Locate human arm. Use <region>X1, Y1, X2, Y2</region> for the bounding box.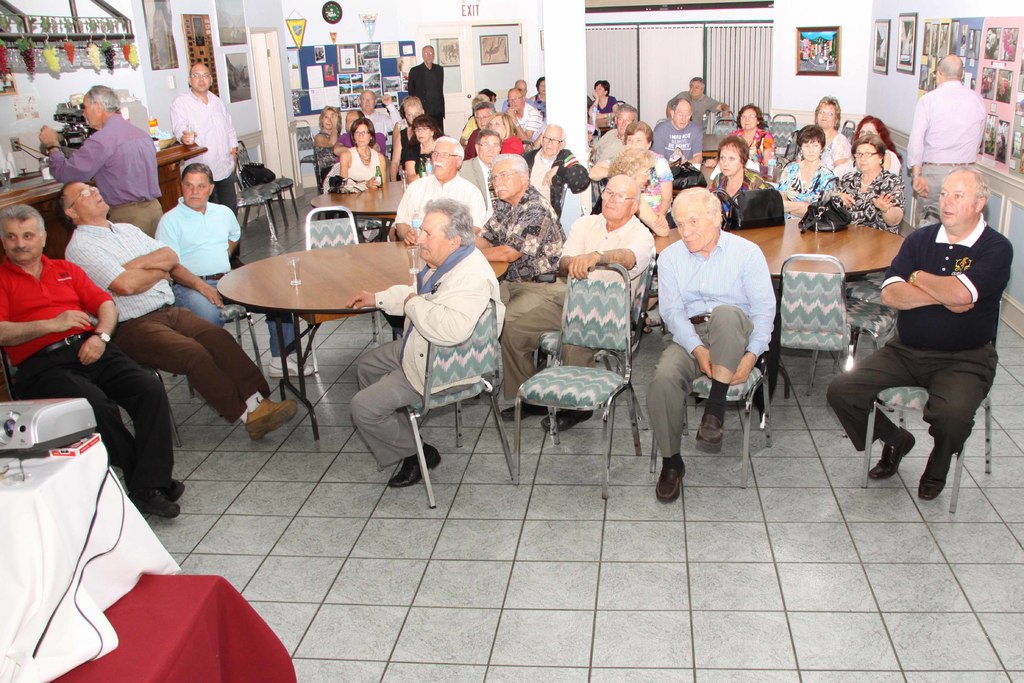
<region>655, 162, 676, 223</region>.
